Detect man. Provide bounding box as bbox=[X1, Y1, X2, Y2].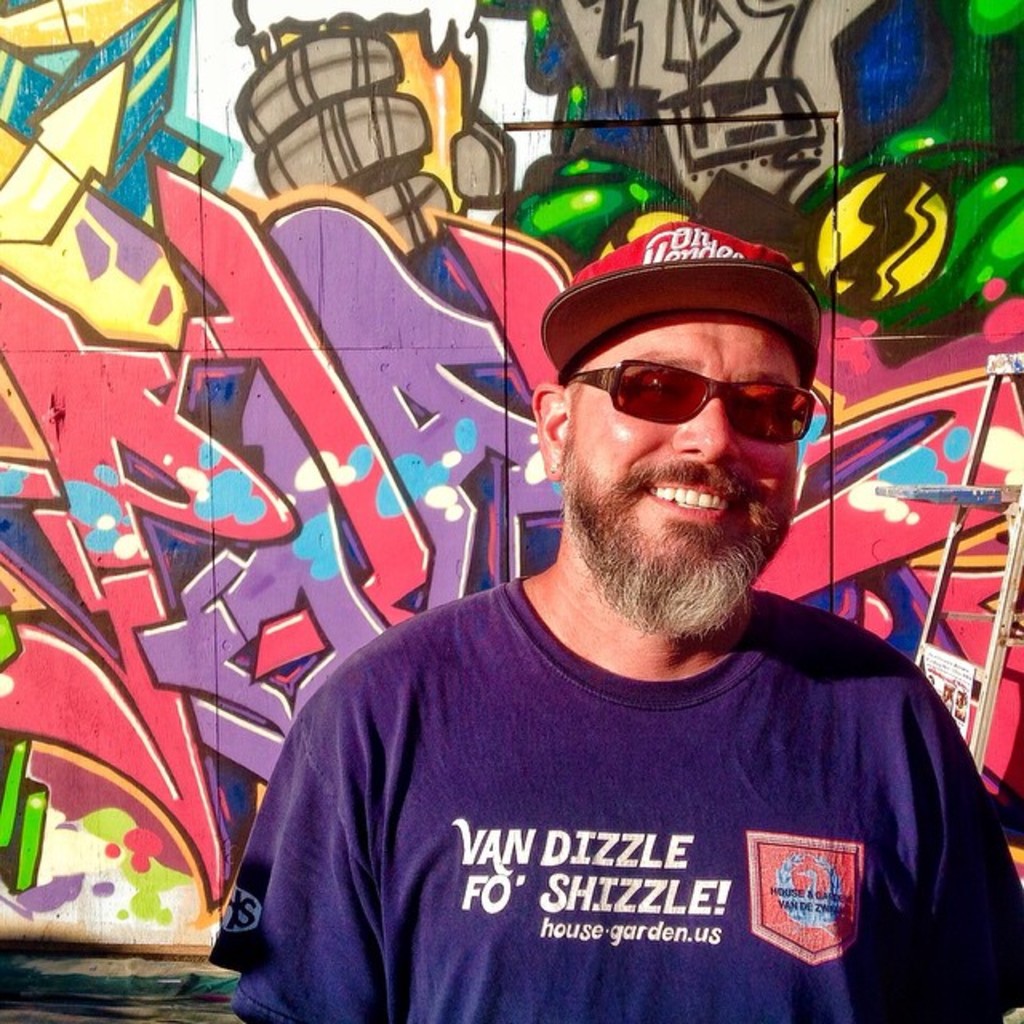
bbox=[226, 216, 1018, 1021].
